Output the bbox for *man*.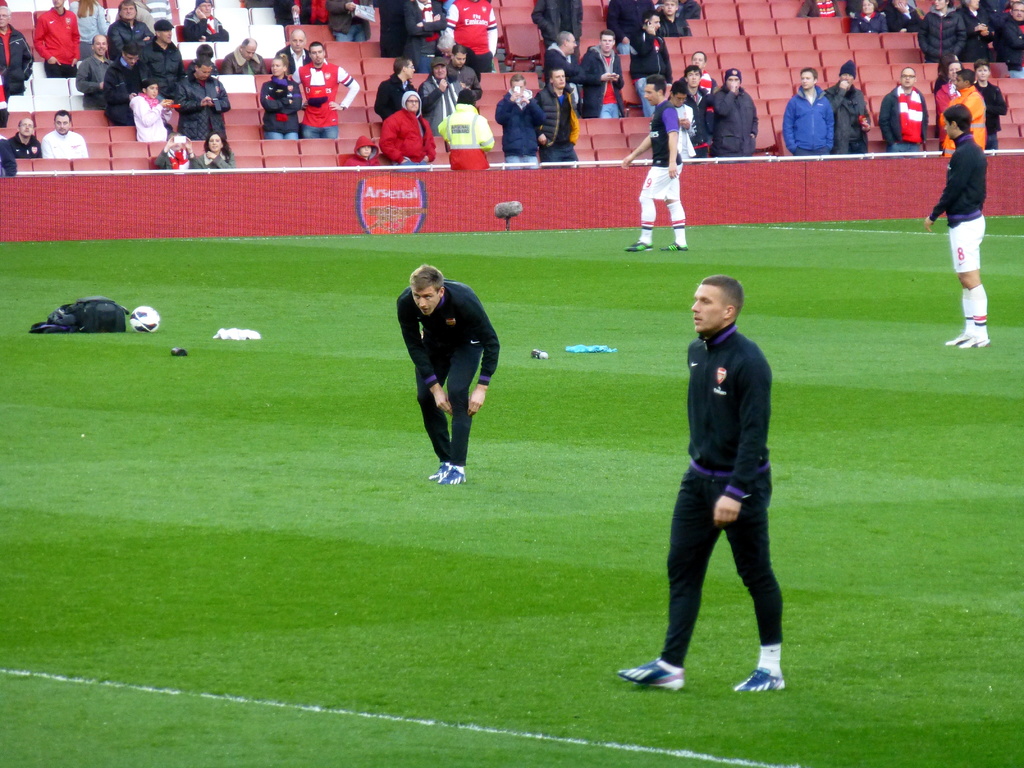
region(991, 3, 1023, 79).
